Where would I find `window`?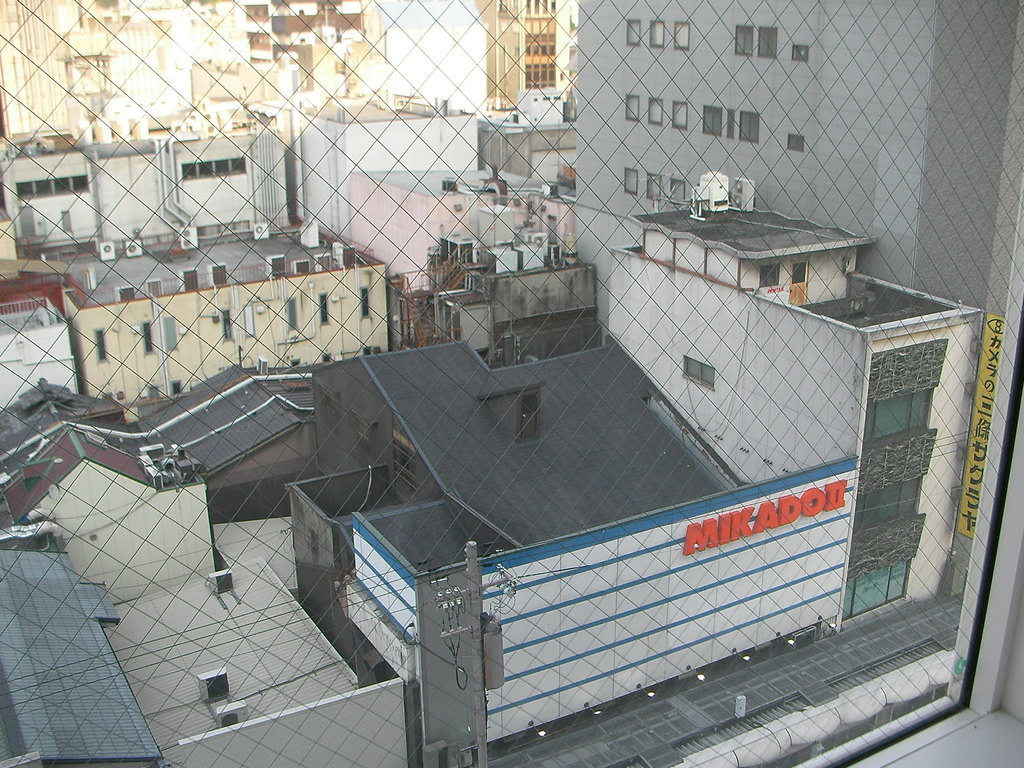
At left=172, top=375, right=181, bottom=395.
